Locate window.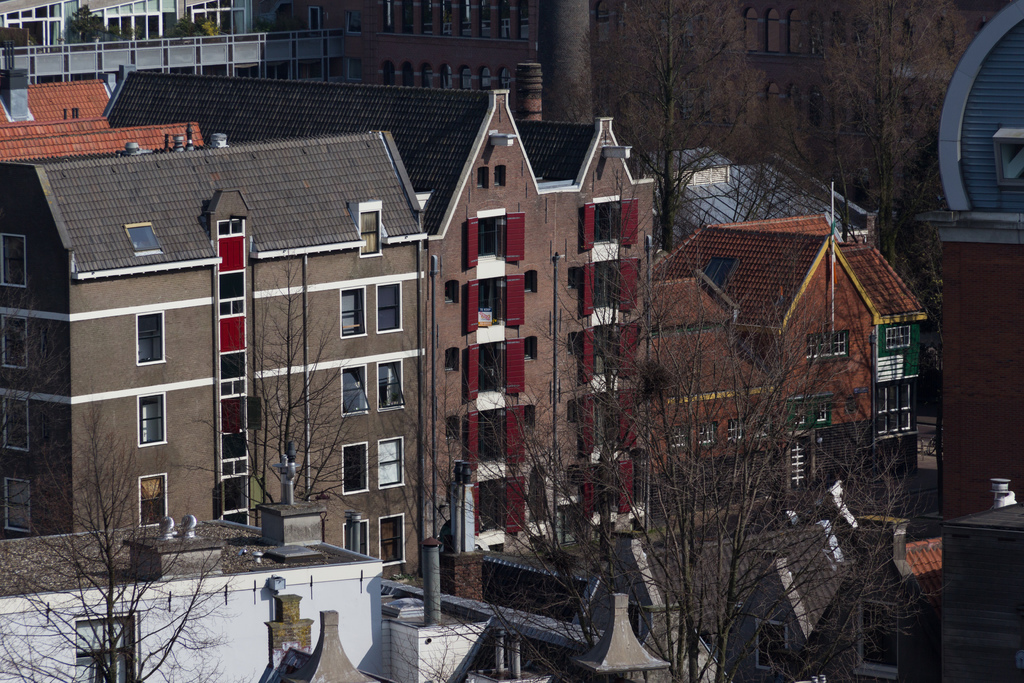
Bounding box: 701, 423, 716, 445.
